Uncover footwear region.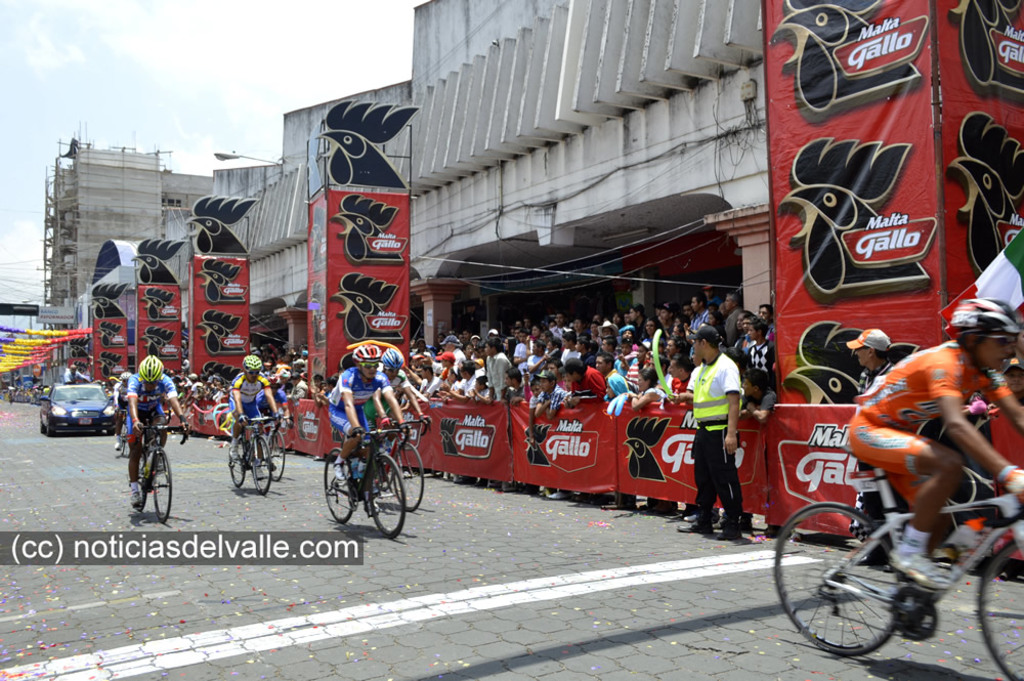
Uncovered: crop(676, 506, 693, 516).
